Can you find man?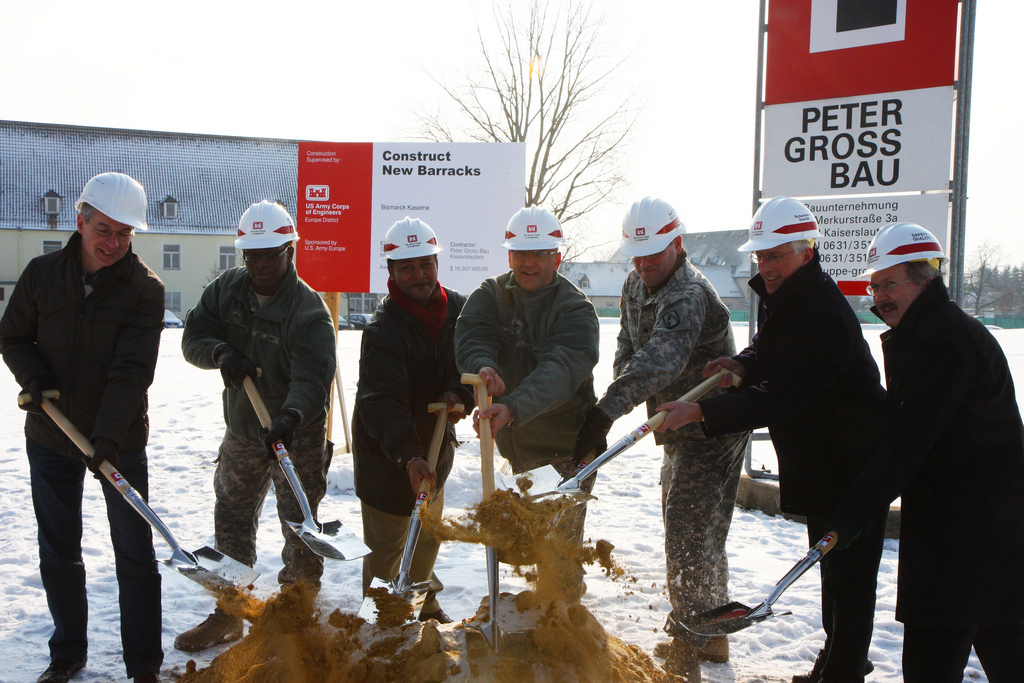
Yes, bounding box: l=351, t=215, r=480, b=624.
